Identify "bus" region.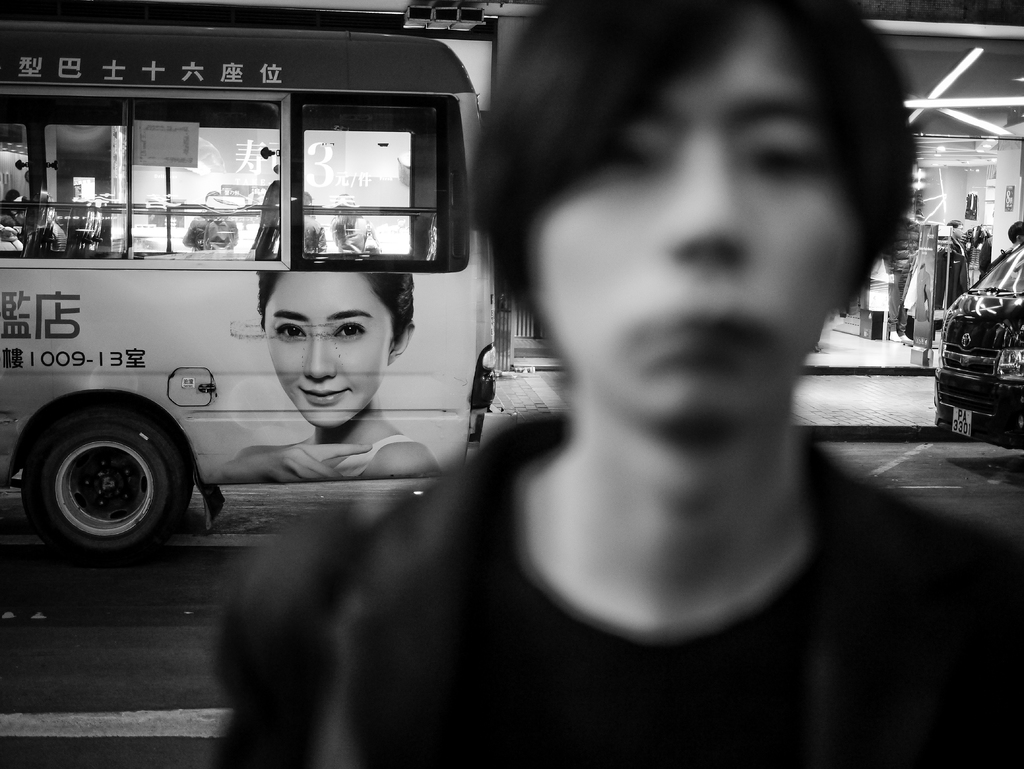
Region: 0,24,497,564.
